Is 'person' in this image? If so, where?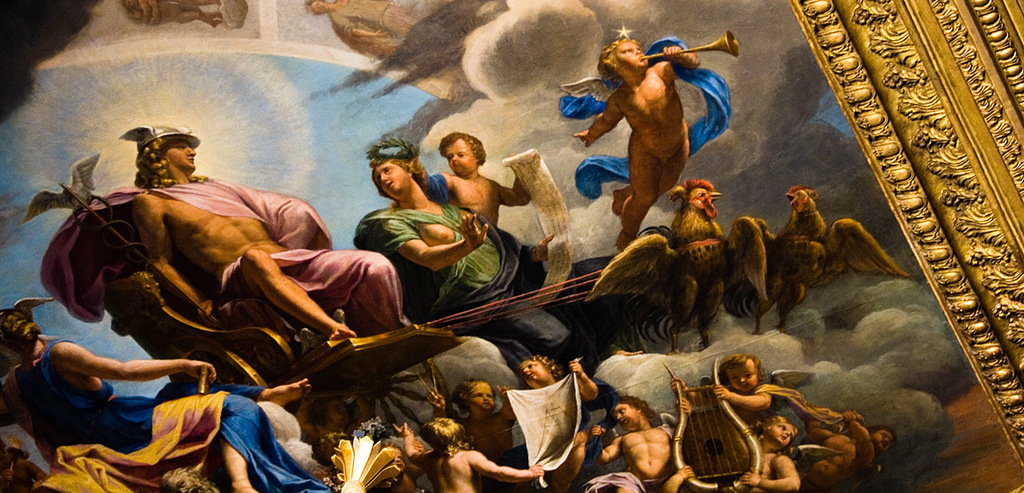
Yes, at rect(806, 407, 893, 472).
